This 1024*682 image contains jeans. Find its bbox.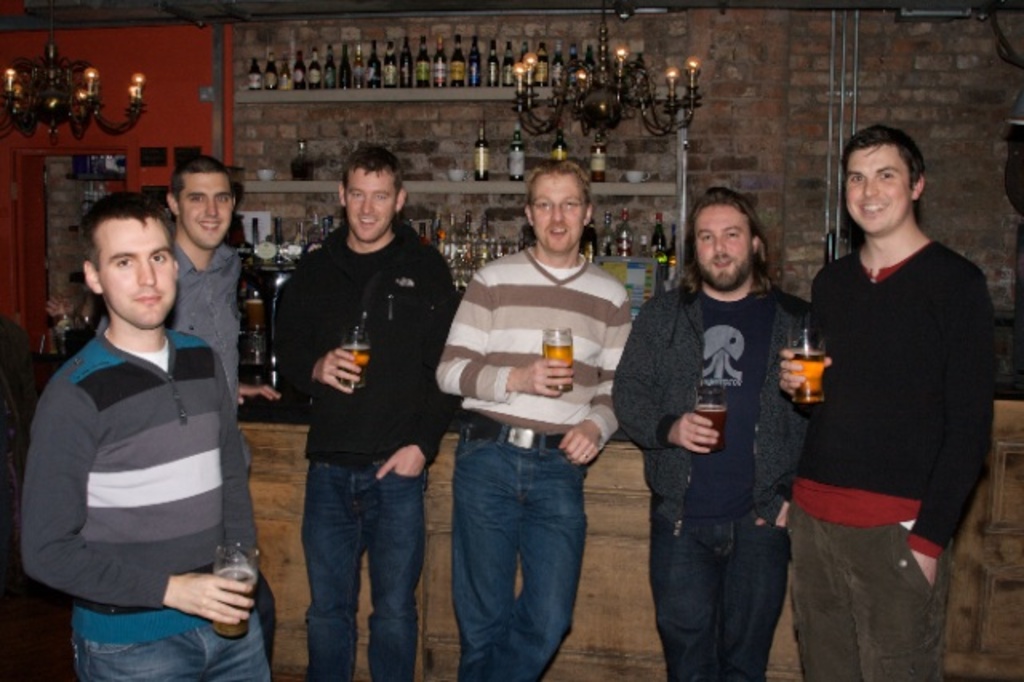
437,427,594,674.
